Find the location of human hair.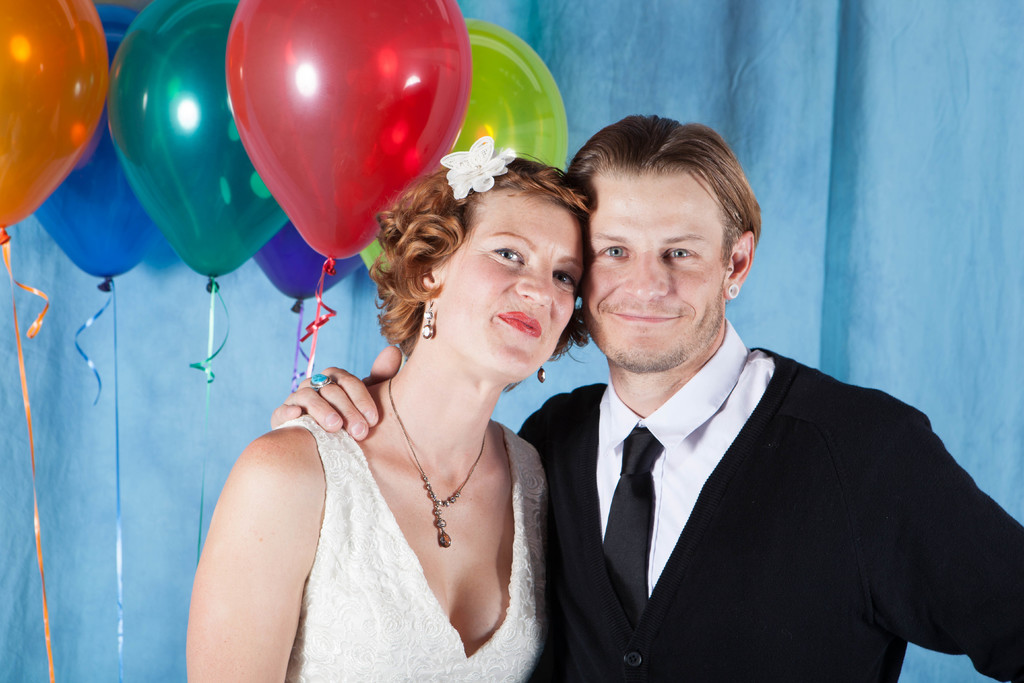
Location: <region>568, 116, 747, 286</region>.
